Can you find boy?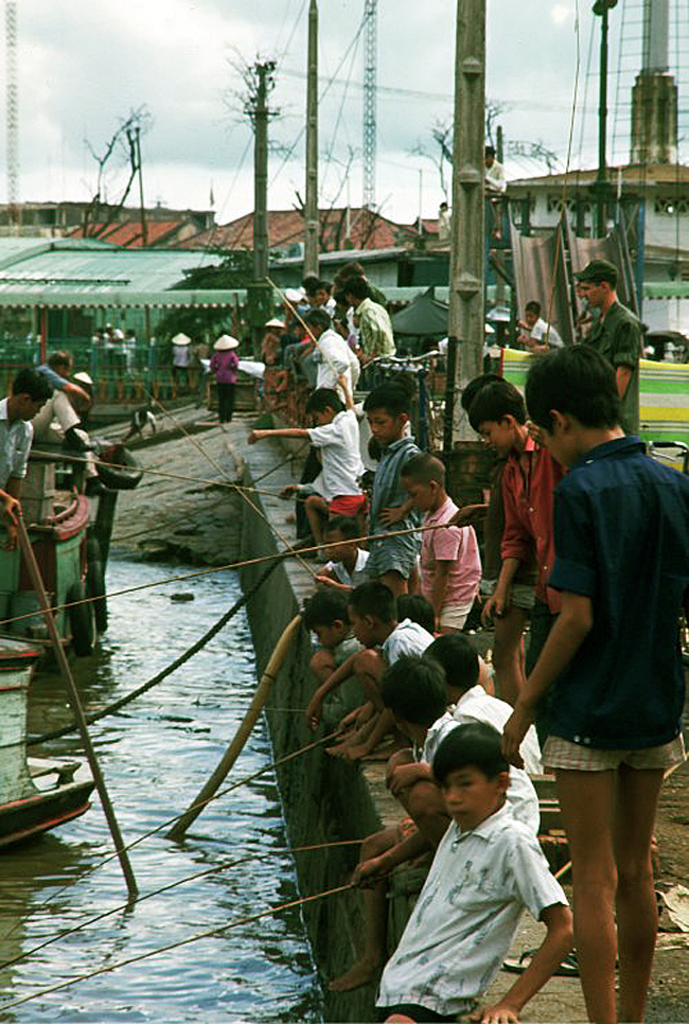
Yes, bounding box: (x1=444, y1=374, x2=540, y2=710).
